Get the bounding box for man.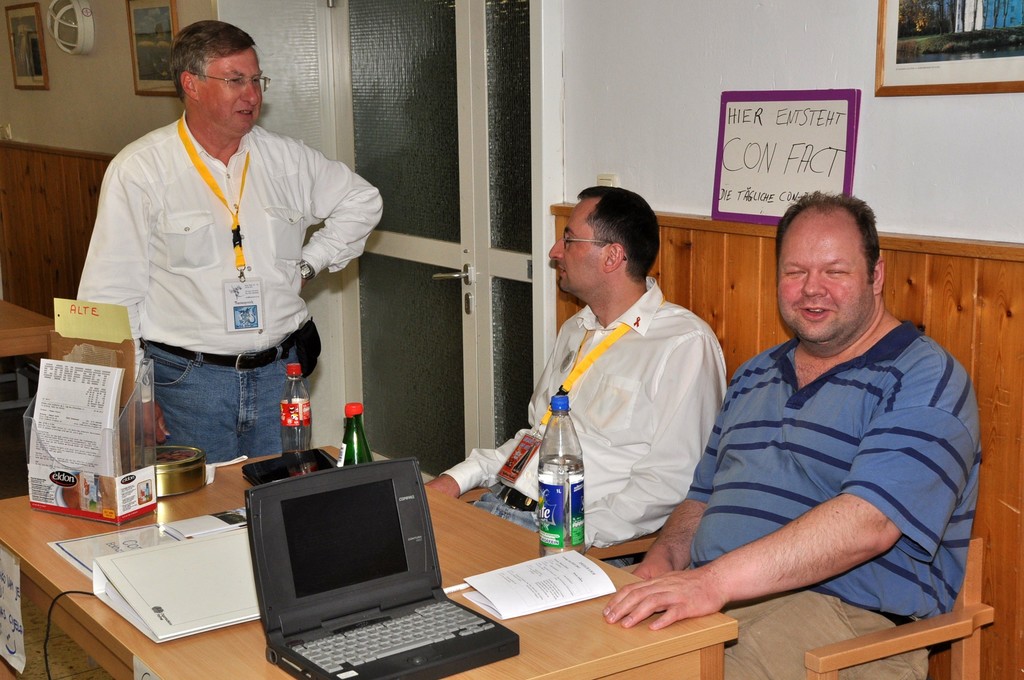
box(74, 19, 385, 465).
